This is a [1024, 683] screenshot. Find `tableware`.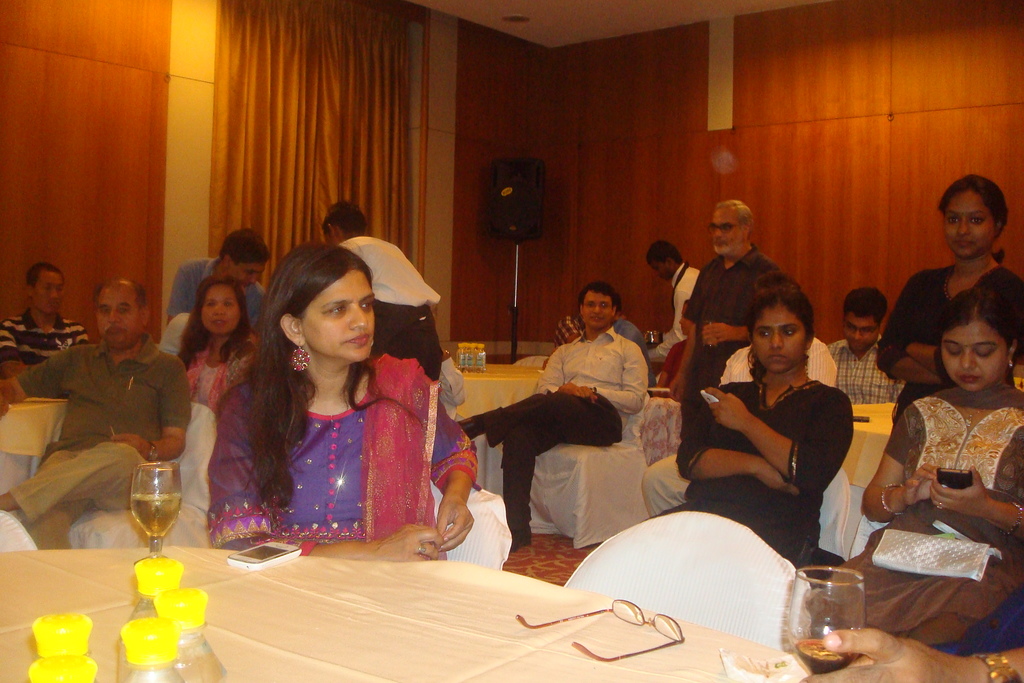
Bounding box: [left=790, top=568, right=862, bottom=675].
